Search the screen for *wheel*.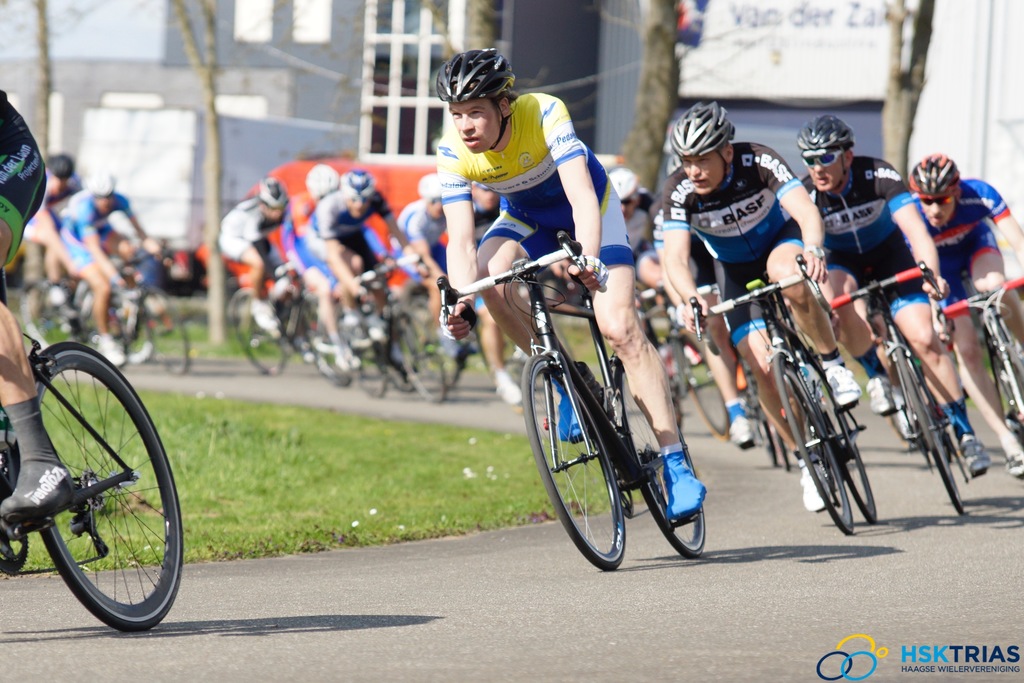
Found at 381,323,417,394.
